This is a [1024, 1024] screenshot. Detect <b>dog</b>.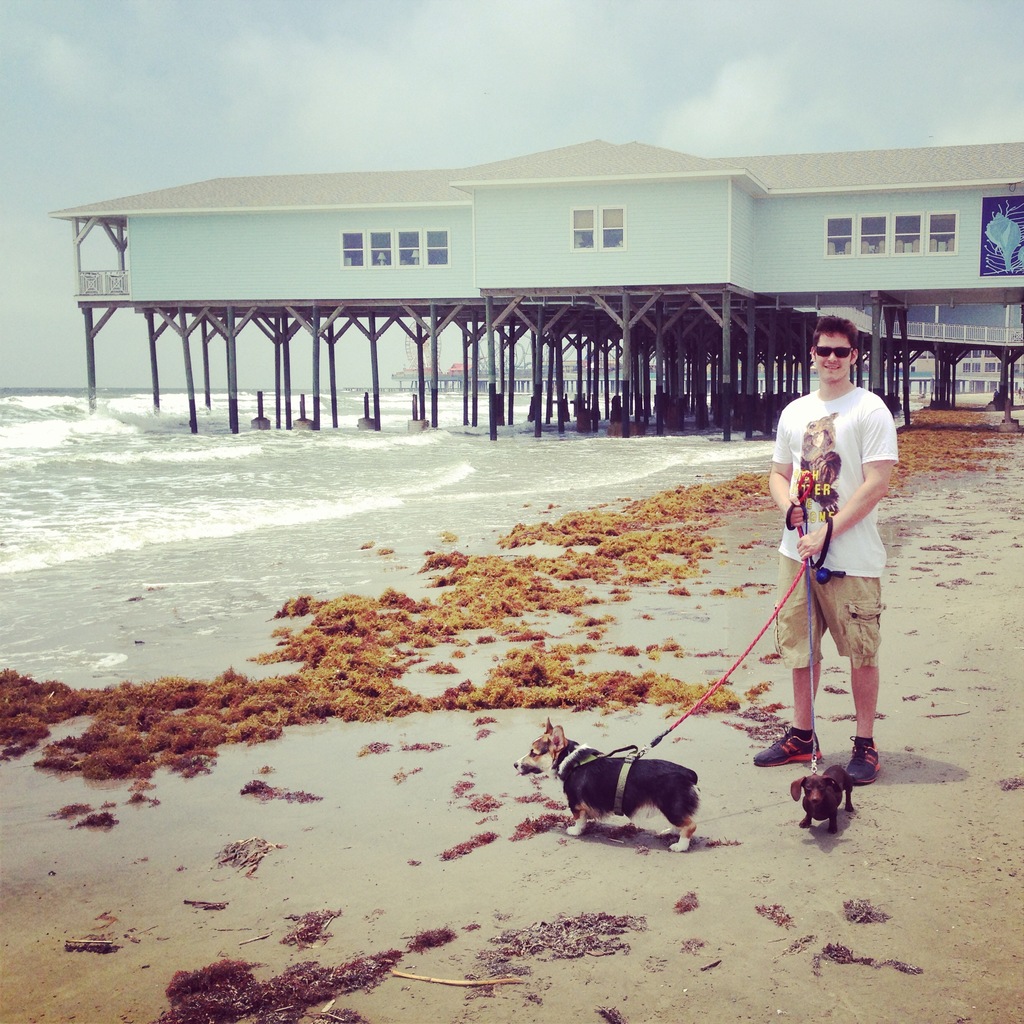
{"left": 793, "top": 762, "right": 854, "bottom": 833}.
